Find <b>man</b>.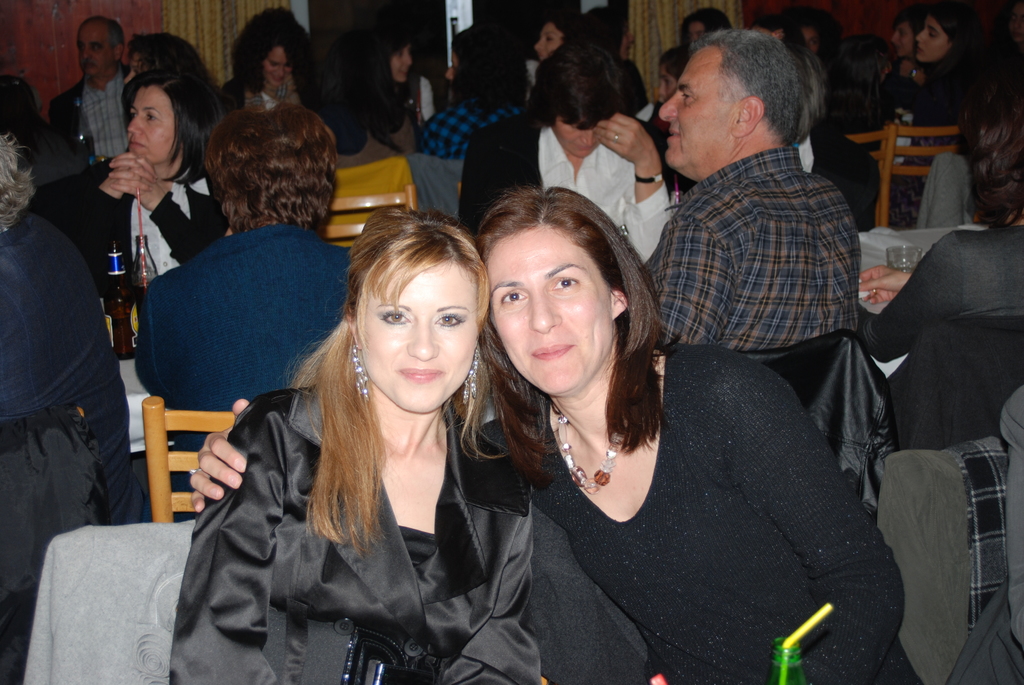
[46, 15, 129, 159].
